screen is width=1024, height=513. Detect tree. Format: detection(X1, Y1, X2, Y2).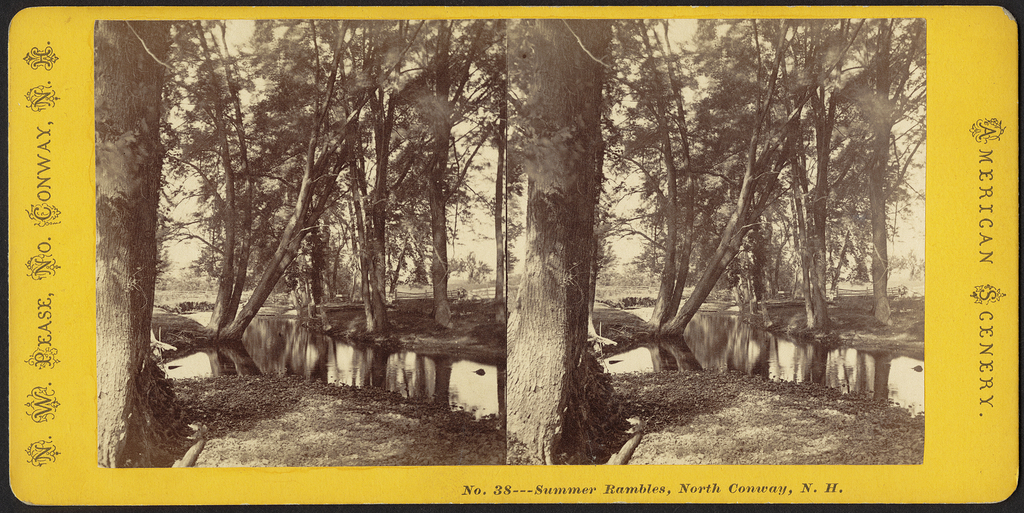
detection(507, 11, 627, 453).
